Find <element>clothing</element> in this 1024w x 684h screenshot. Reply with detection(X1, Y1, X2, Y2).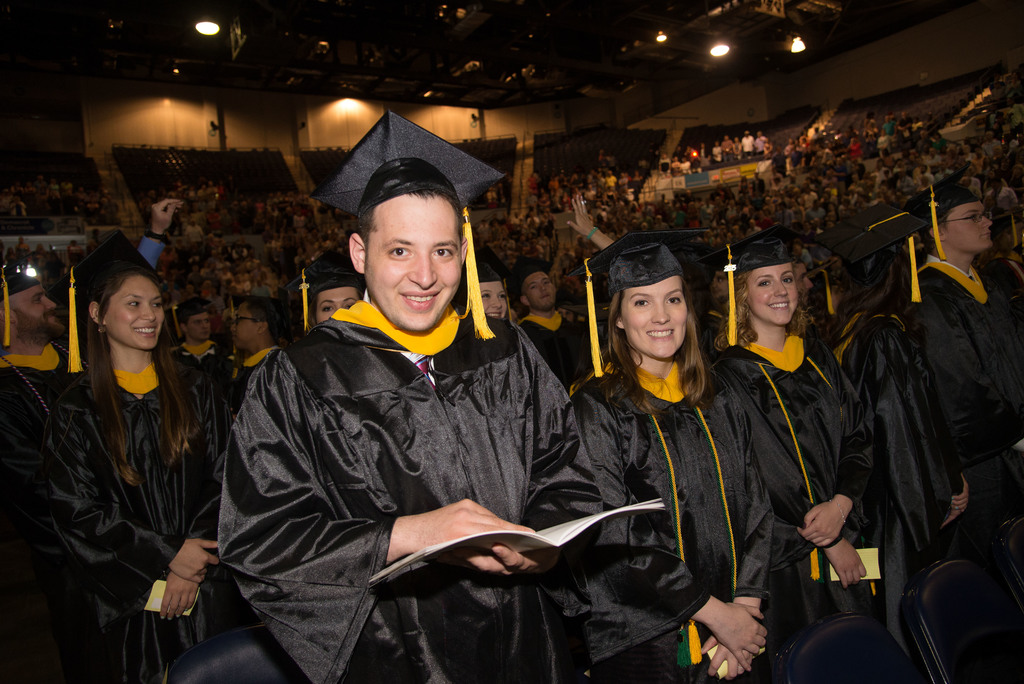
detection(710, 322, 969, 683).
